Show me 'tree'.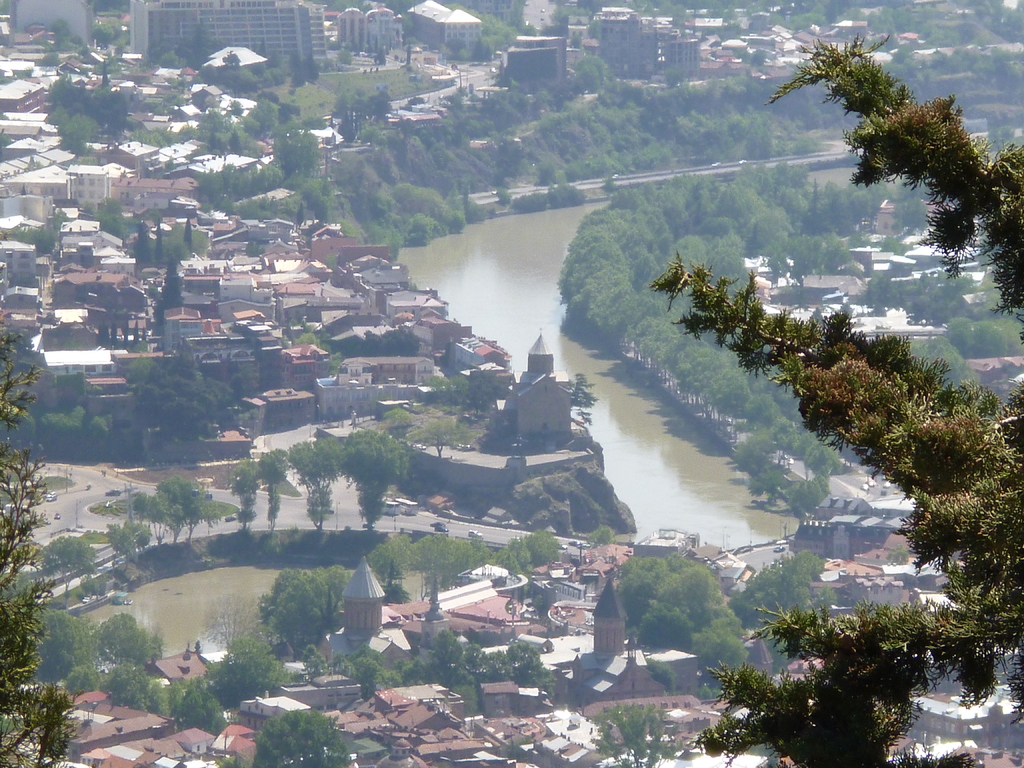
'tree' is here: left=647, top=33, right=1023, bottom=767.
